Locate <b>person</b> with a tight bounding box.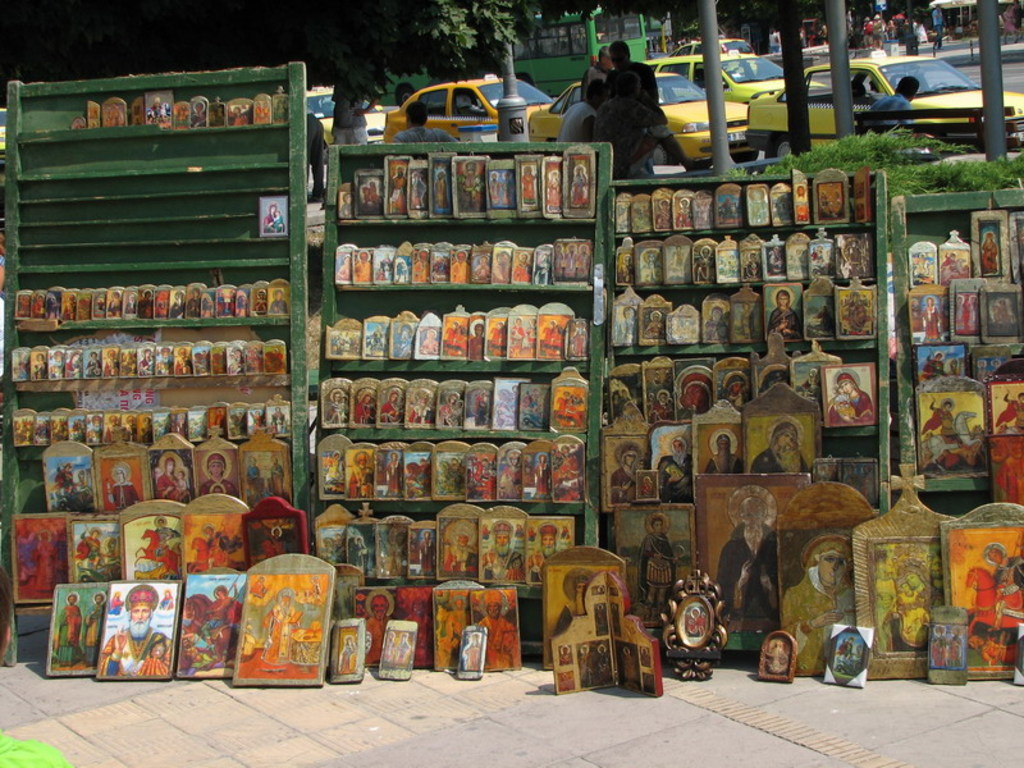
l=151, t=452, r=192, b=503.
